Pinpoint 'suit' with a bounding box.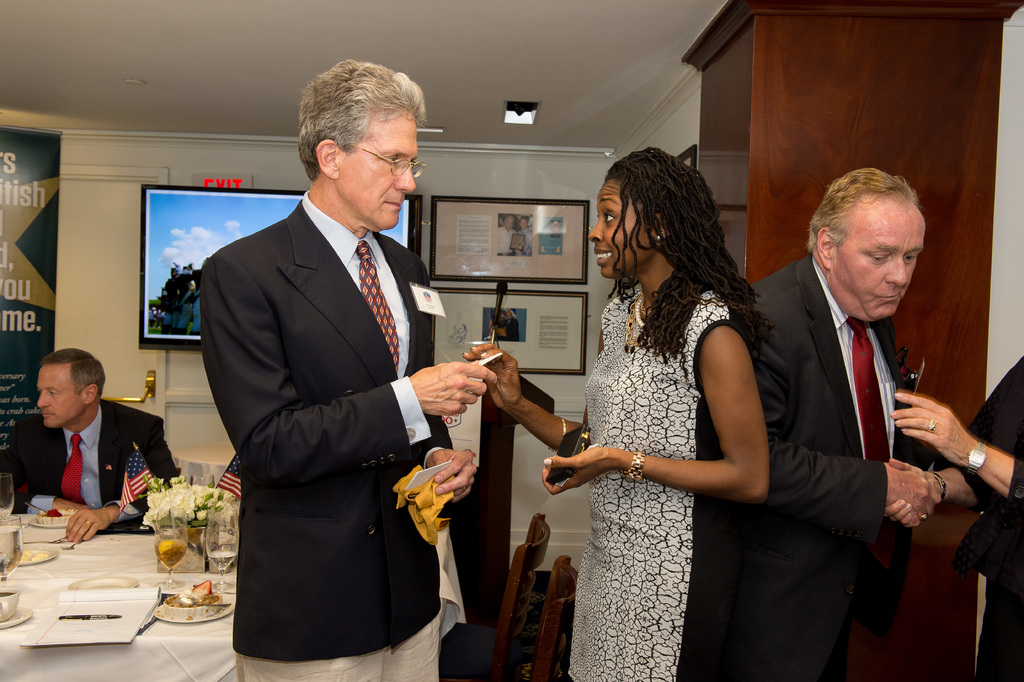
BBox(746, 246, 937, 681).
